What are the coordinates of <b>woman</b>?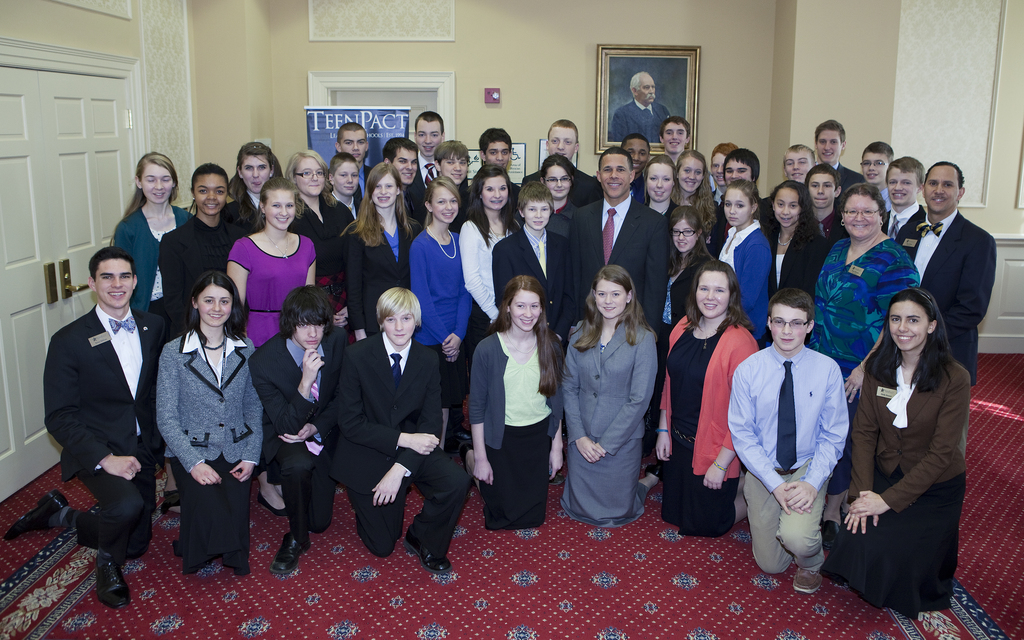
(808,182,924,544).
